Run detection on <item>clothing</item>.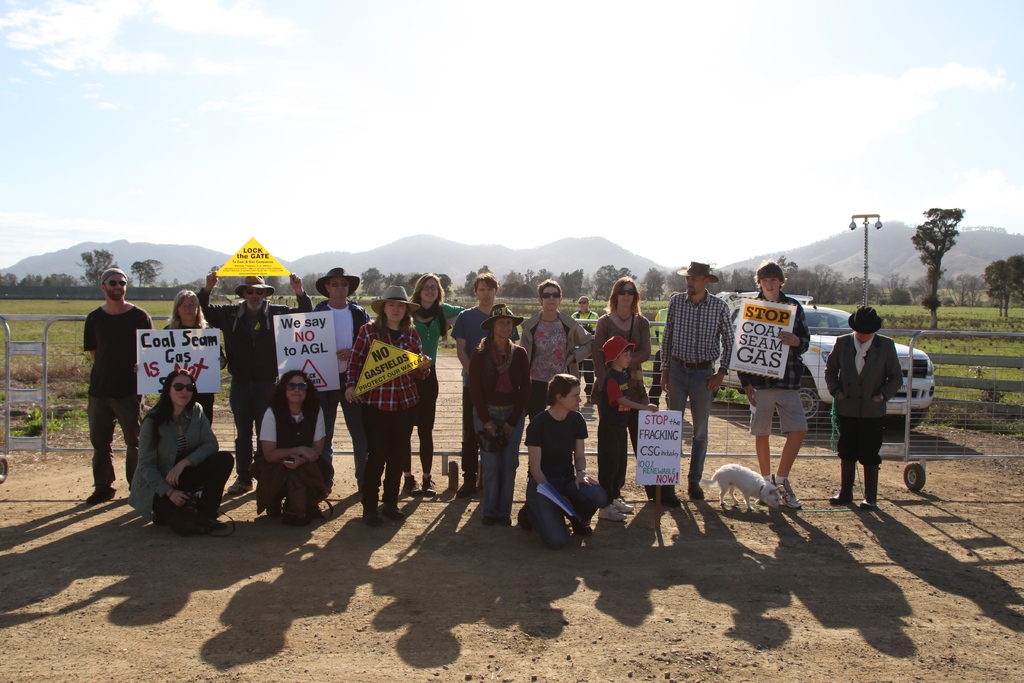
Result: 605, 365, 644, 499.
